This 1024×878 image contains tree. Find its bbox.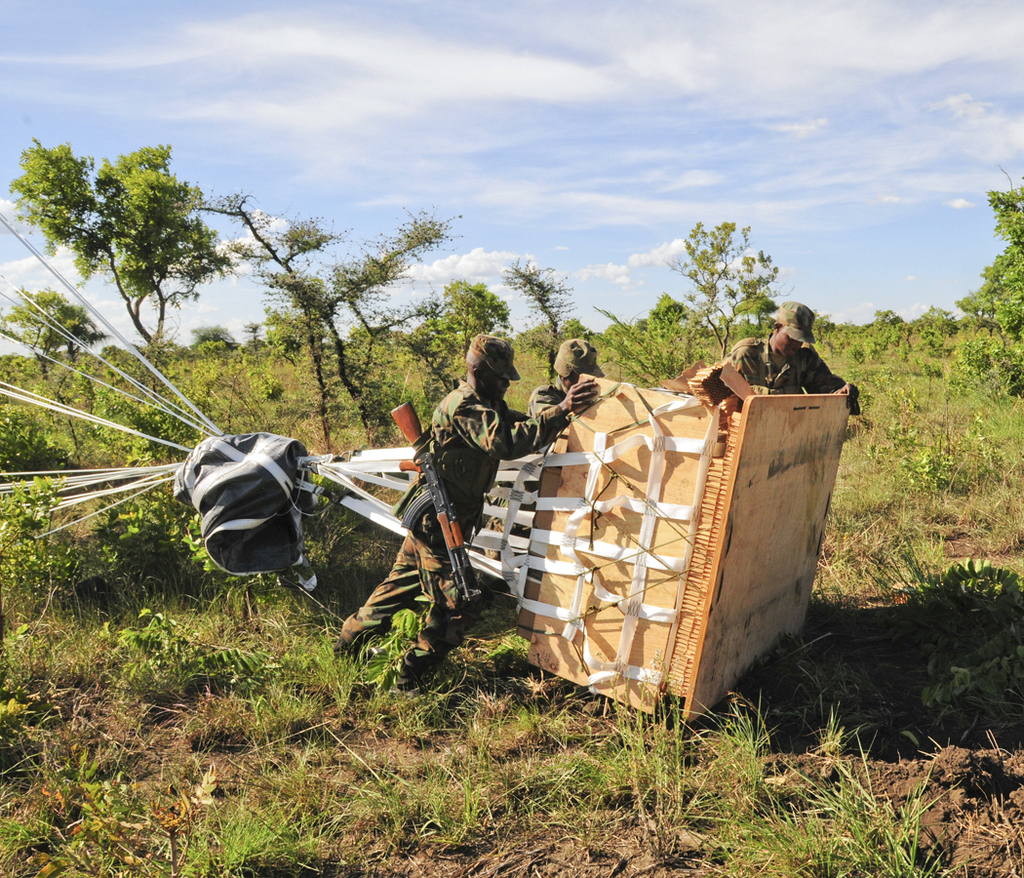
[564, 314, 602, 339].
